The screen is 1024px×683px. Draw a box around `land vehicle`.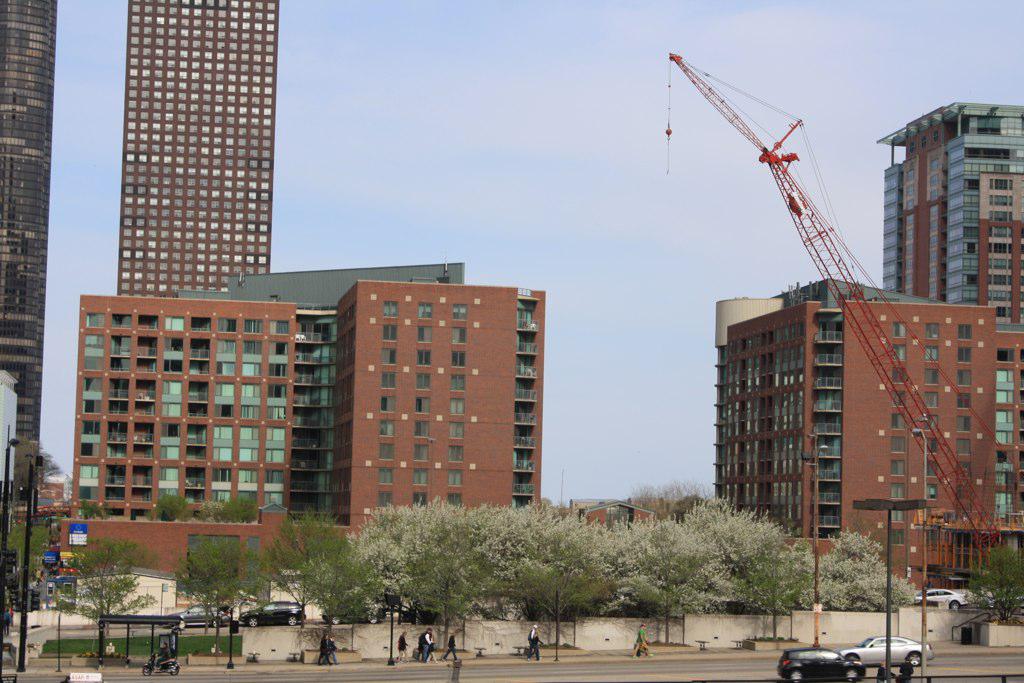
{"x1": 775, "y1": 648, "x2": 865, "y2": 675}.
